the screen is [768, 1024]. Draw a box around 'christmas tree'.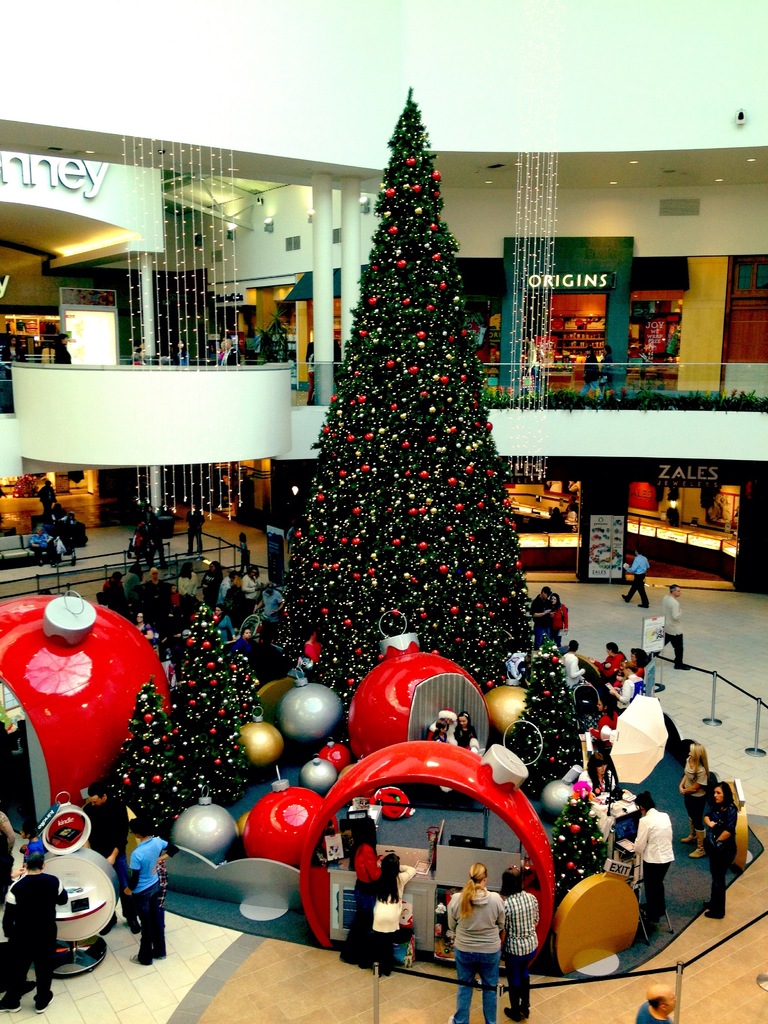
box(181, 603, 230, 757).
